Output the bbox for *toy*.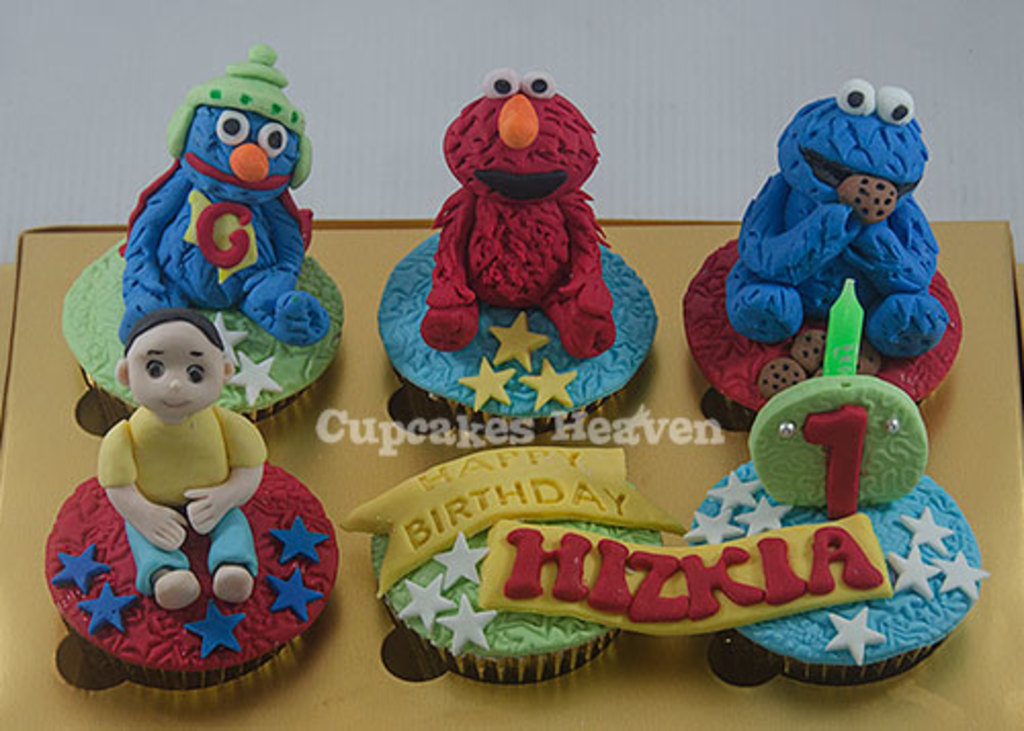
340,442,684,676.
